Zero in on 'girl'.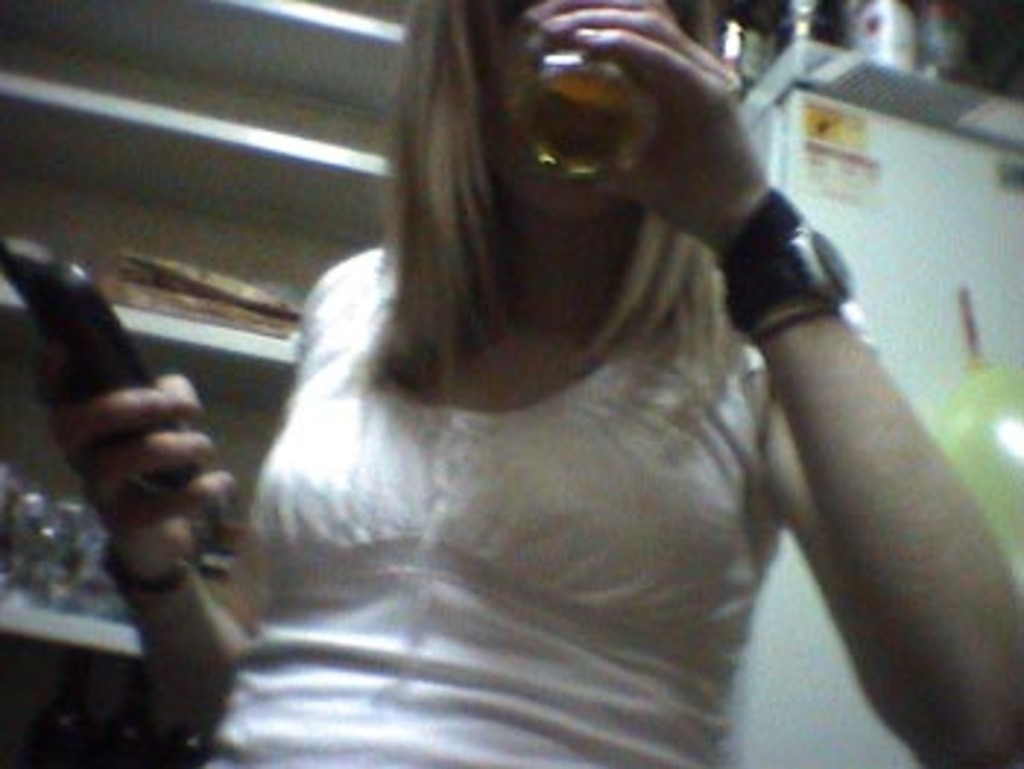
Zeroed in: (left=44, top=0, right=1021, bottom=766).
